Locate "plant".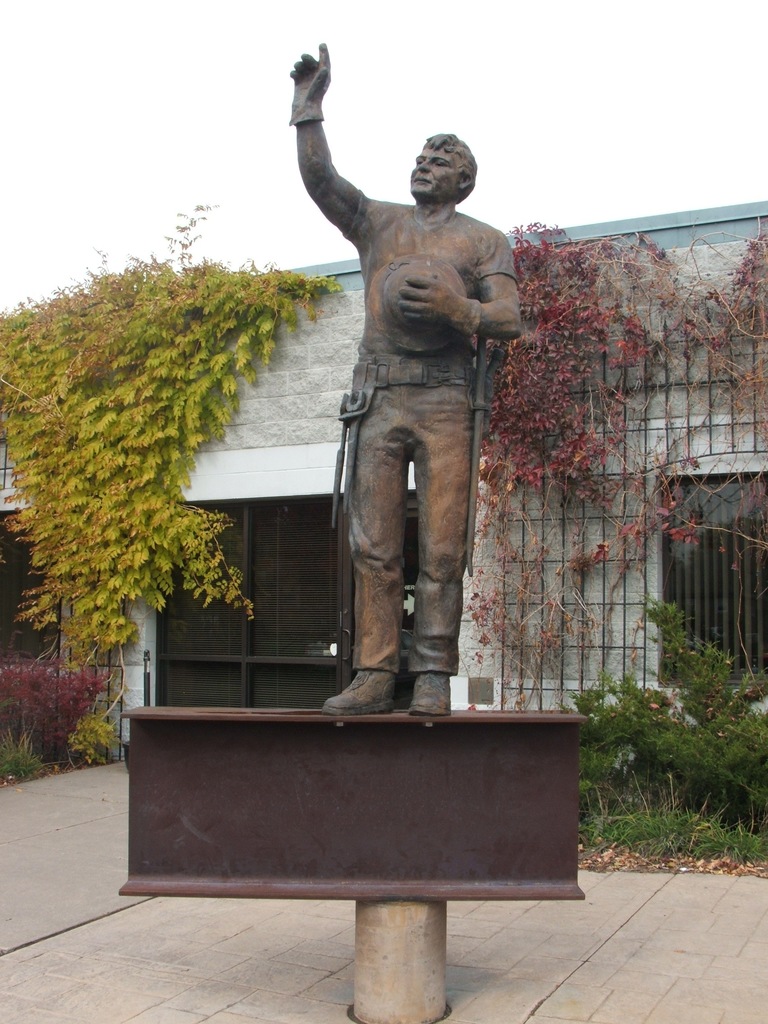
Bounding box: crop(20, 198, 277, 758).
